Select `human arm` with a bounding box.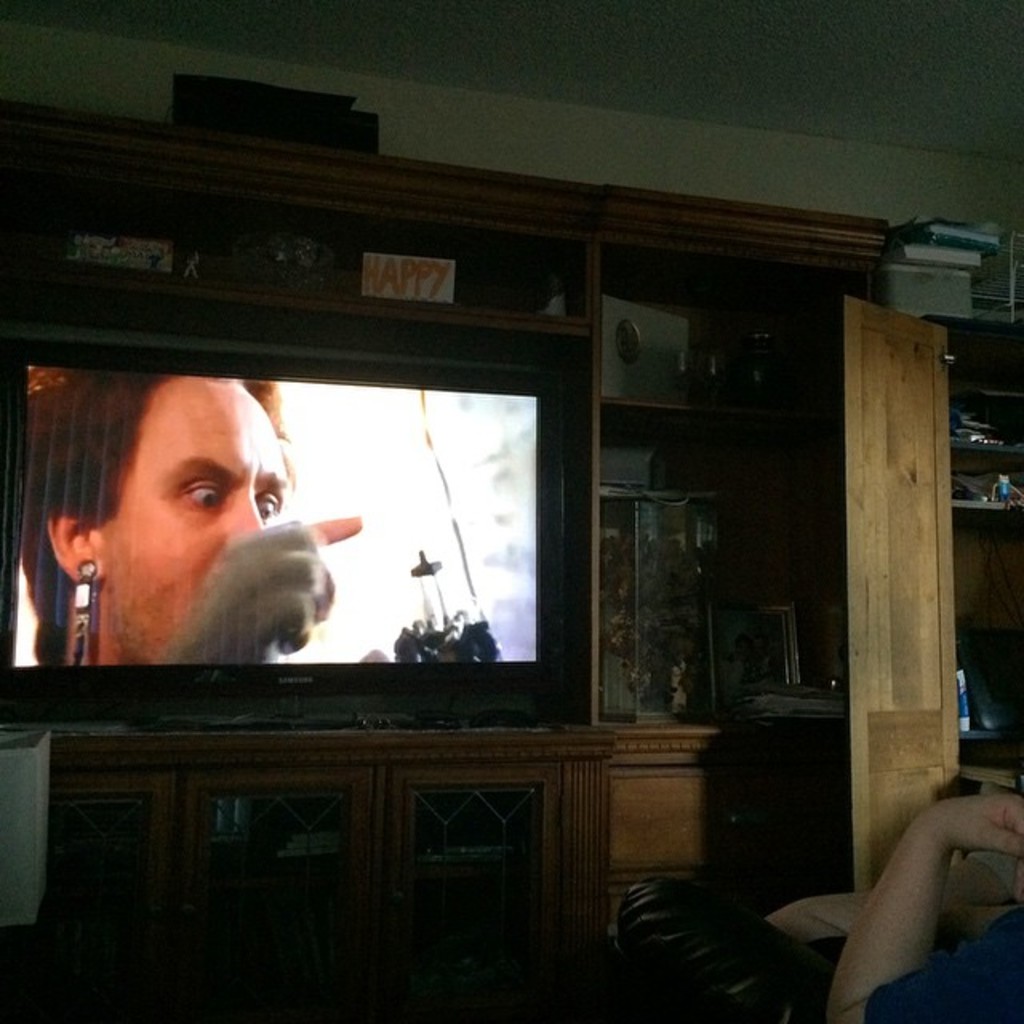
{"x1": 837, "y1": 814, "x2": 1000, "y2": 992}.
